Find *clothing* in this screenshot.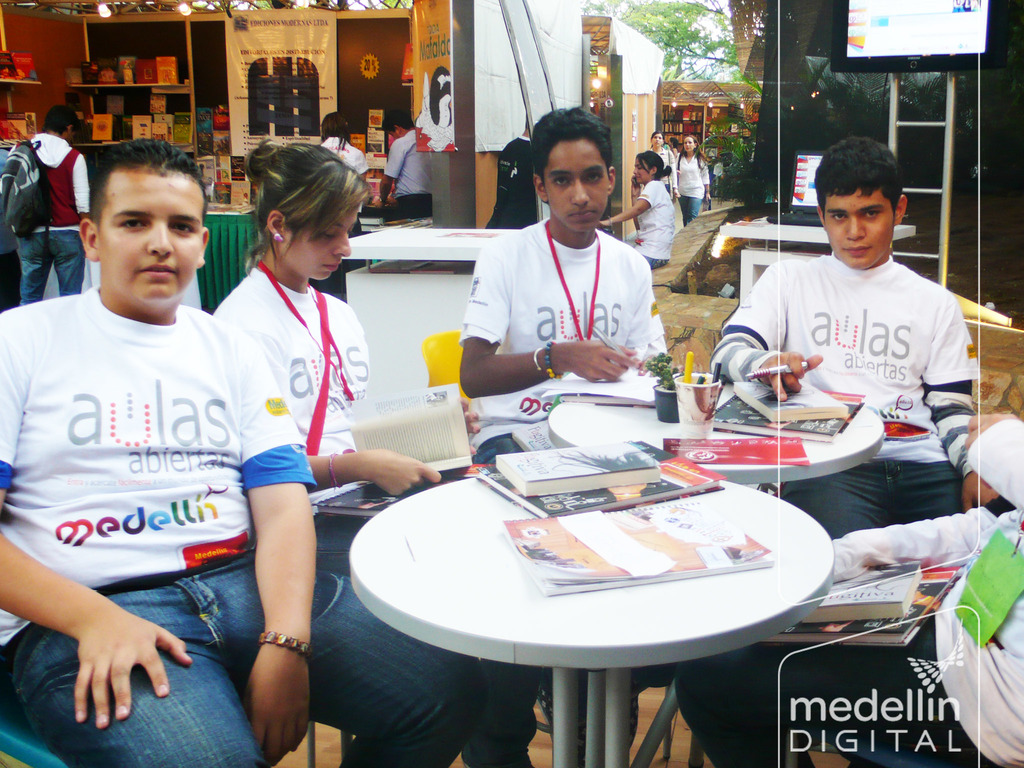
The bounding box for *clothing* is 491 135 538 226.
